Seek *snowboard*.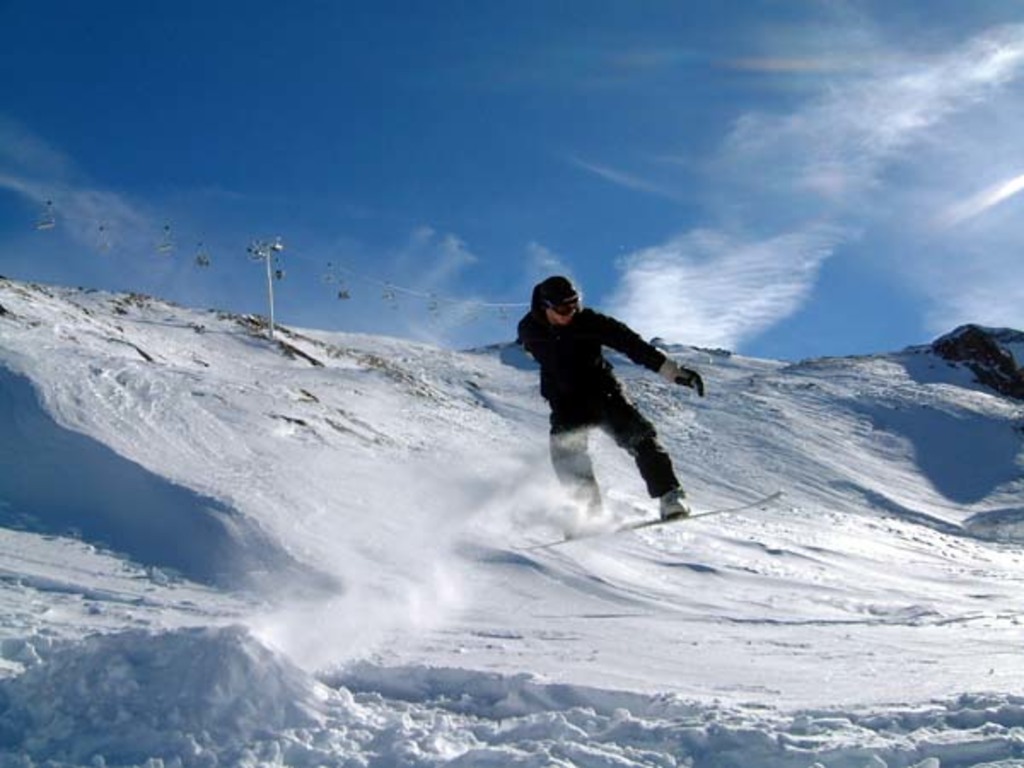
Rect(515, 495, 783, 548).
